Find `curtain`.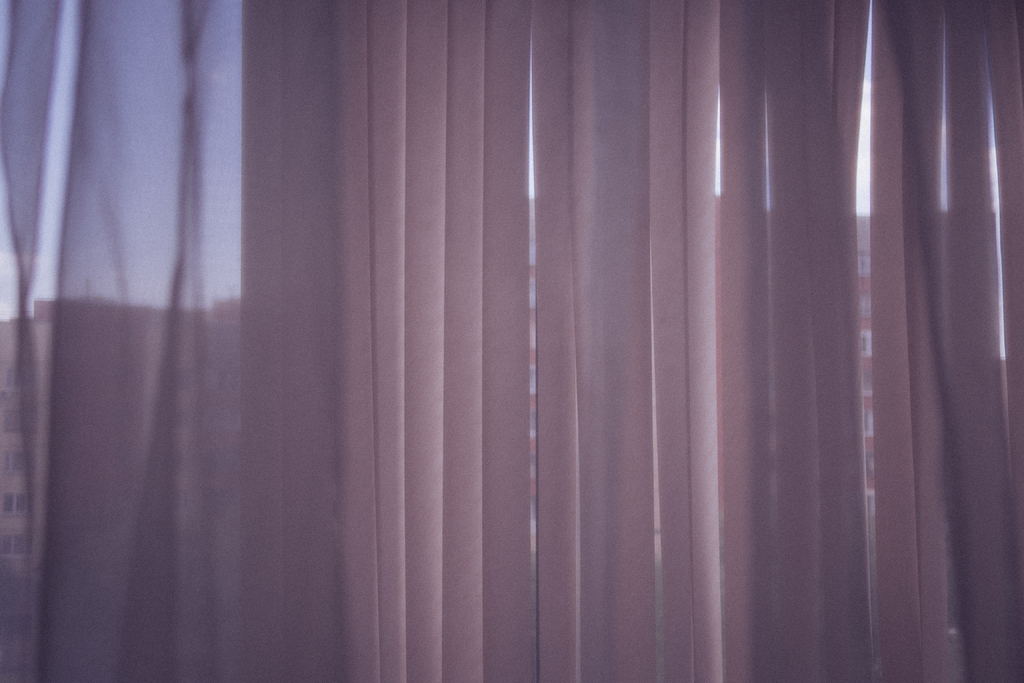
left=0, top=0, right=1023, bottom=666.
